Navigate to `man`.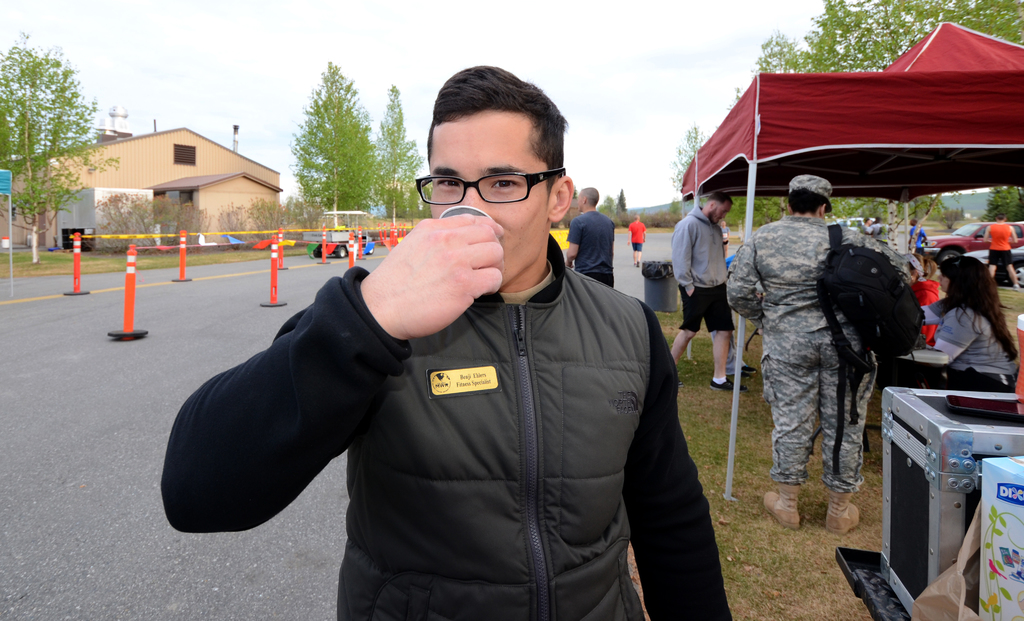
Navigation target: rect(664, 190, 741, 397).
